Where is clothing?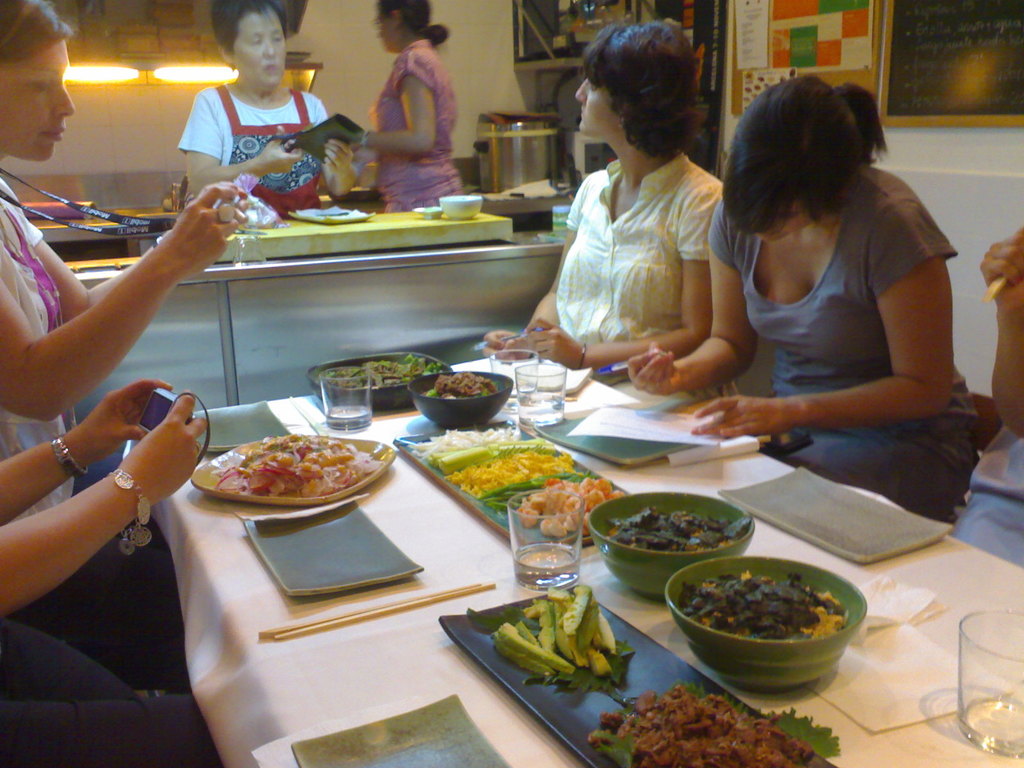
(0,171,192,684).
